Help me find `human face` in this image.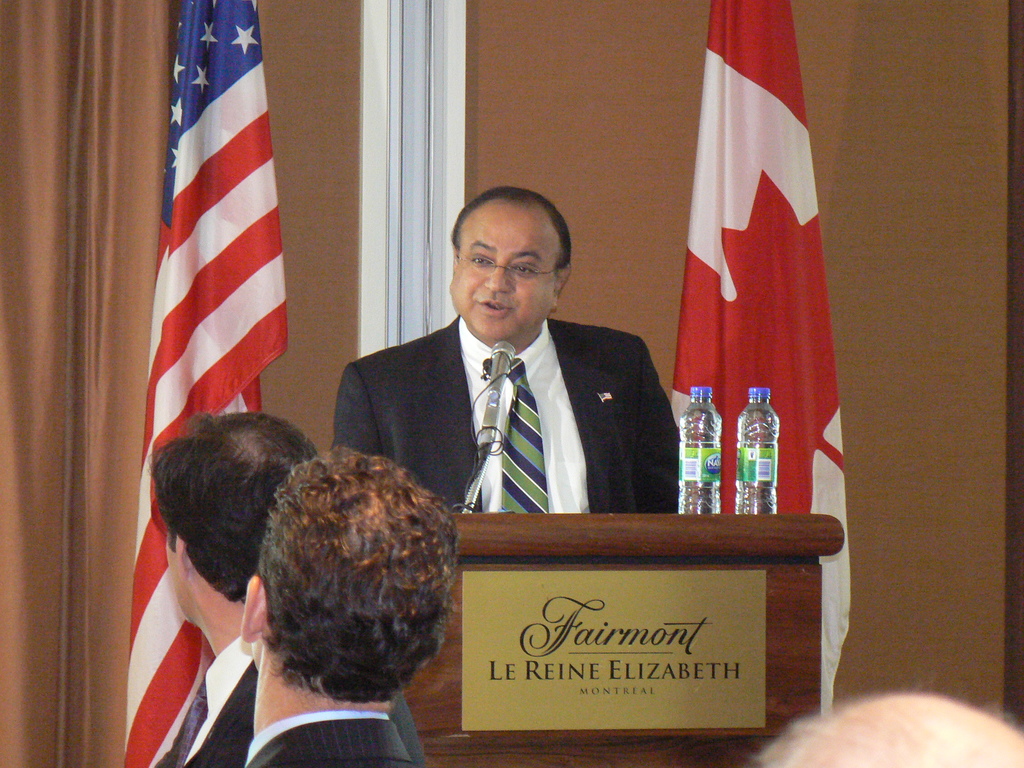
Found it: select_region(451, 205, 548, 346).
